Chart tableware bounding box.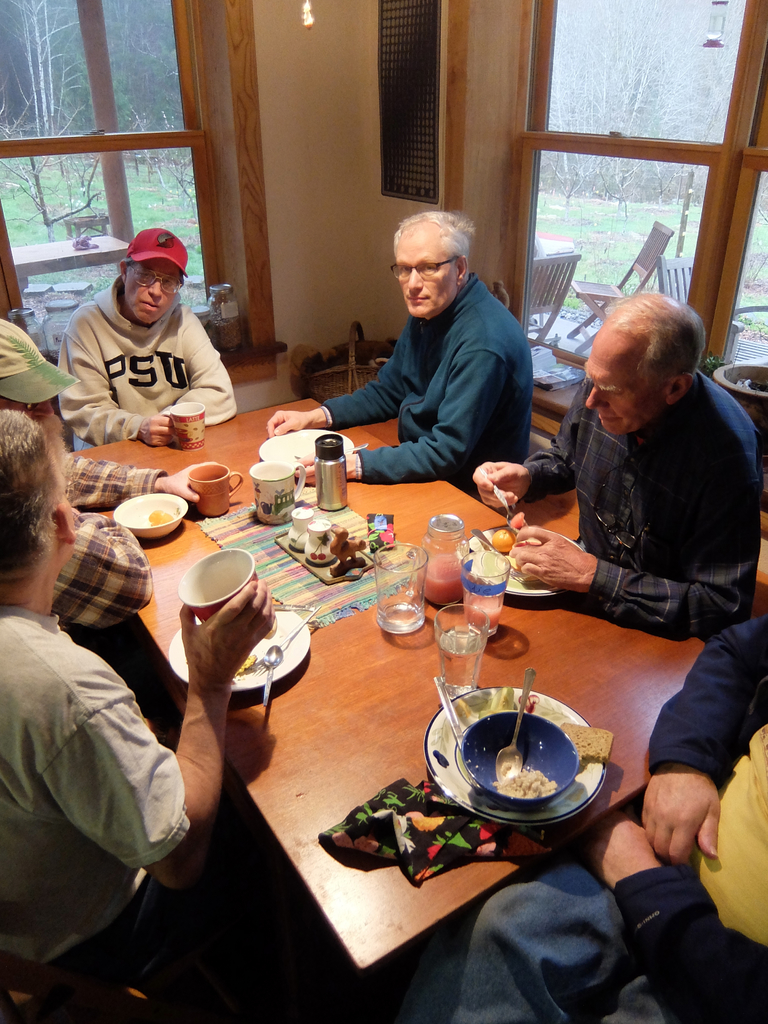
Charted: crop(247, 457, 303, 527).
